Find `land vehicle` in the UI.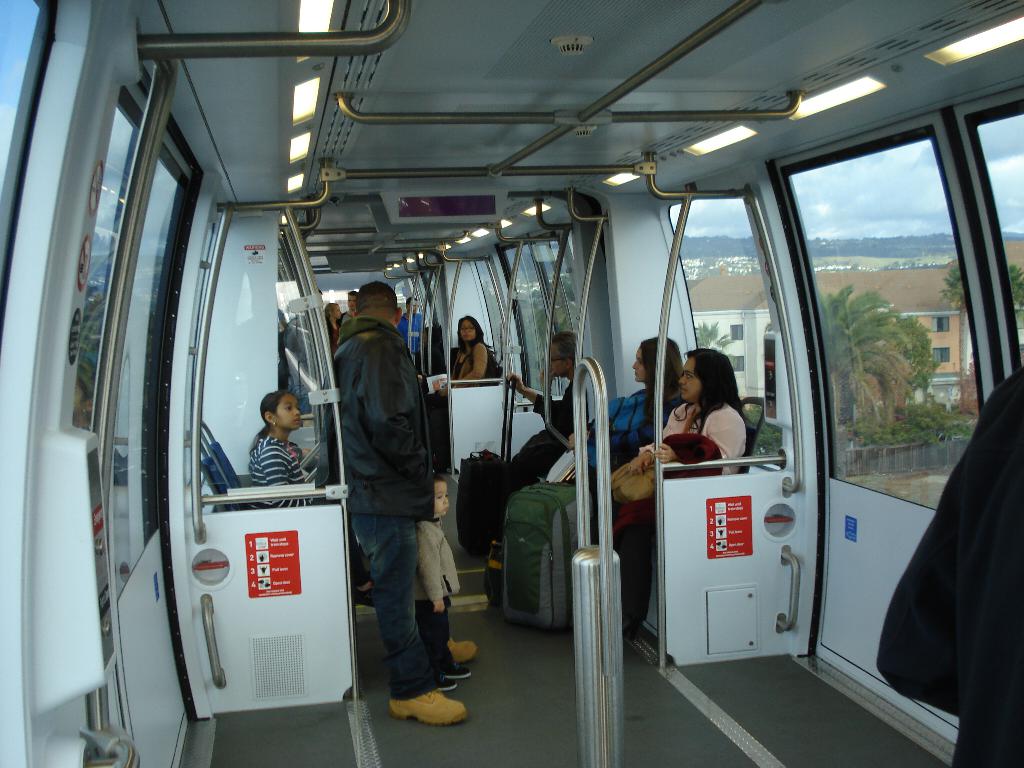
UI element at 0,0,1023,767.
